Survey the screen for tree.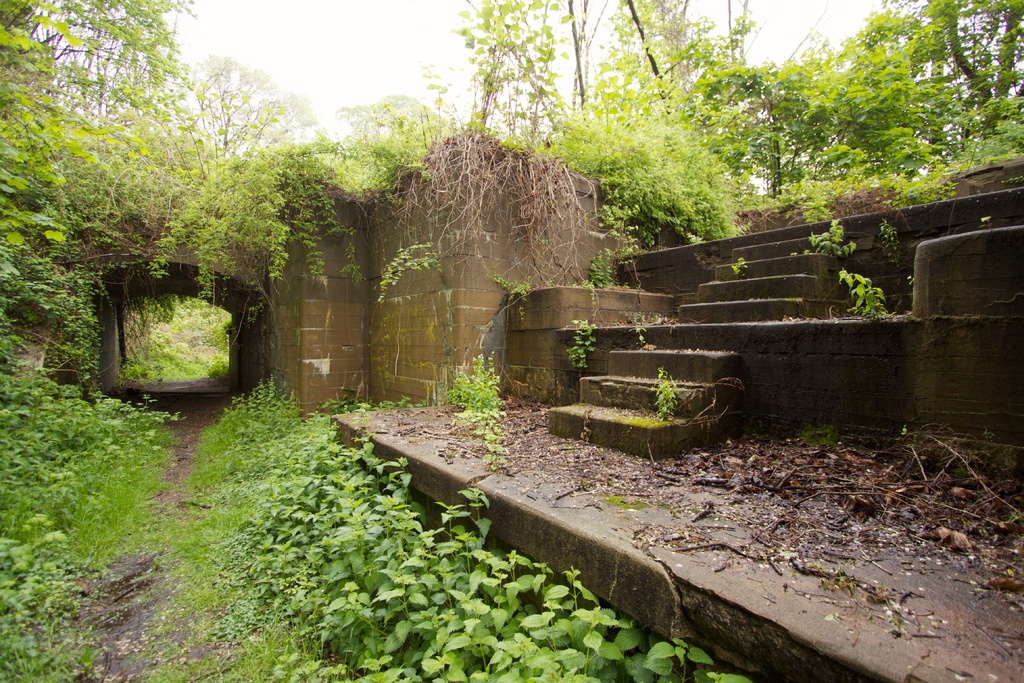
Survey found: (855, 0, 1023, 168).
